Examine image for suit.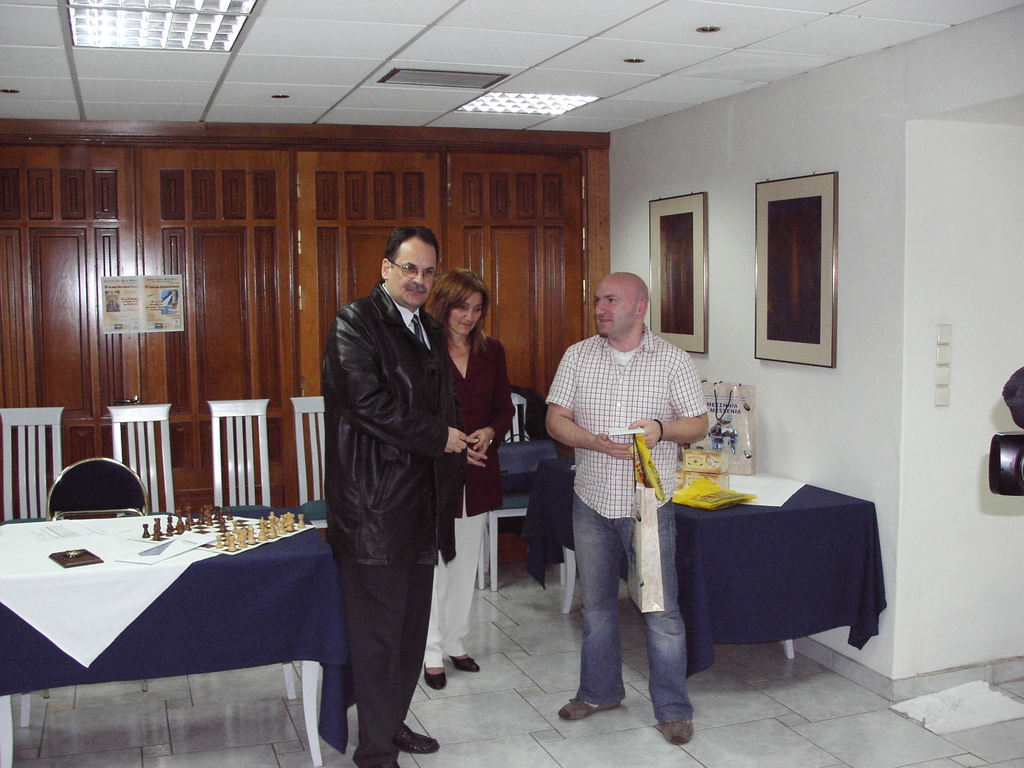
Examination result: x1=323 y1=278 x2=459 y2=763.
